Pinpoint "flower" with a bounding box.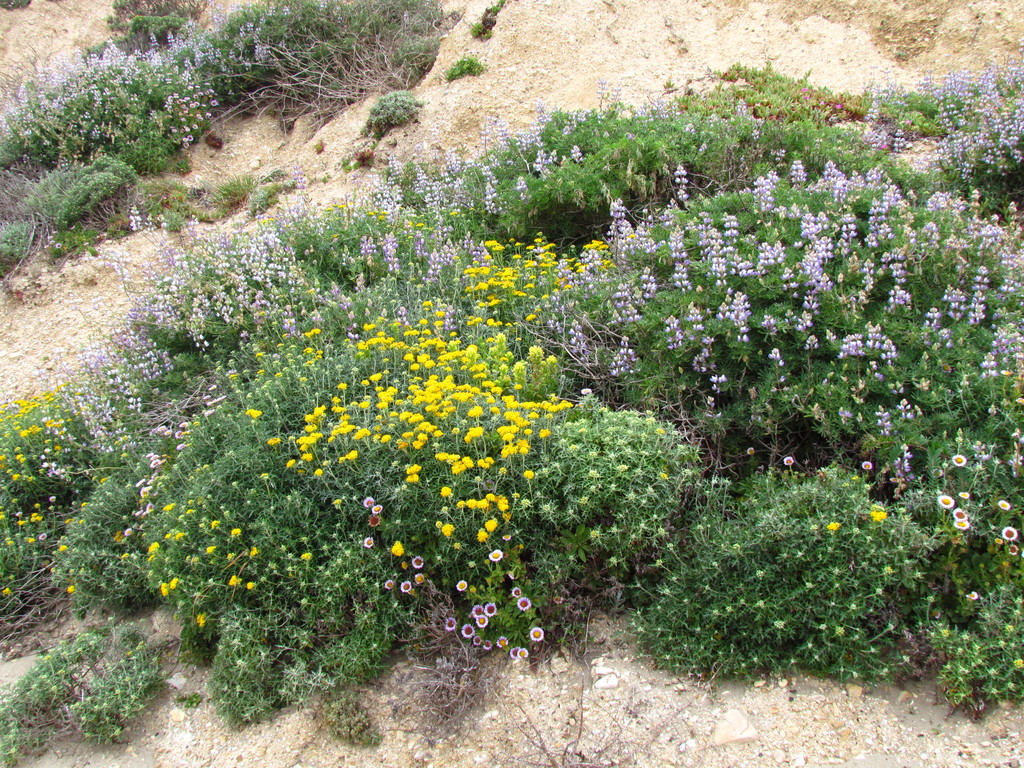
x1=164 y1=503 x2=175 y2=508.
